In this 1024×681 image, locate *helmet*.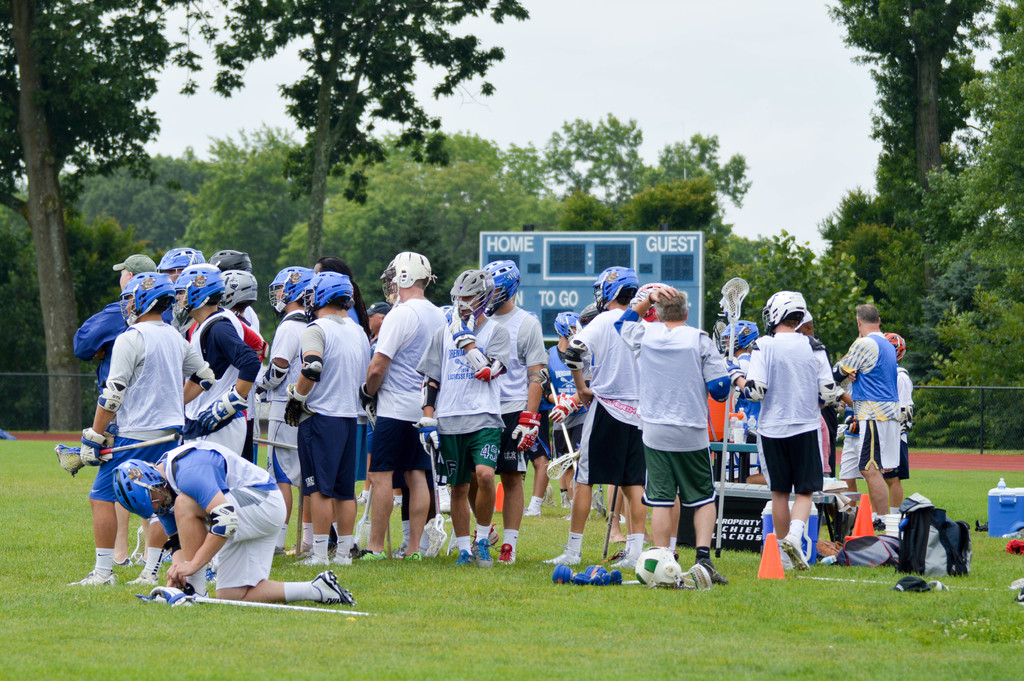
Bounding box: x1=881 y1=331 x2=907 y2=365.
